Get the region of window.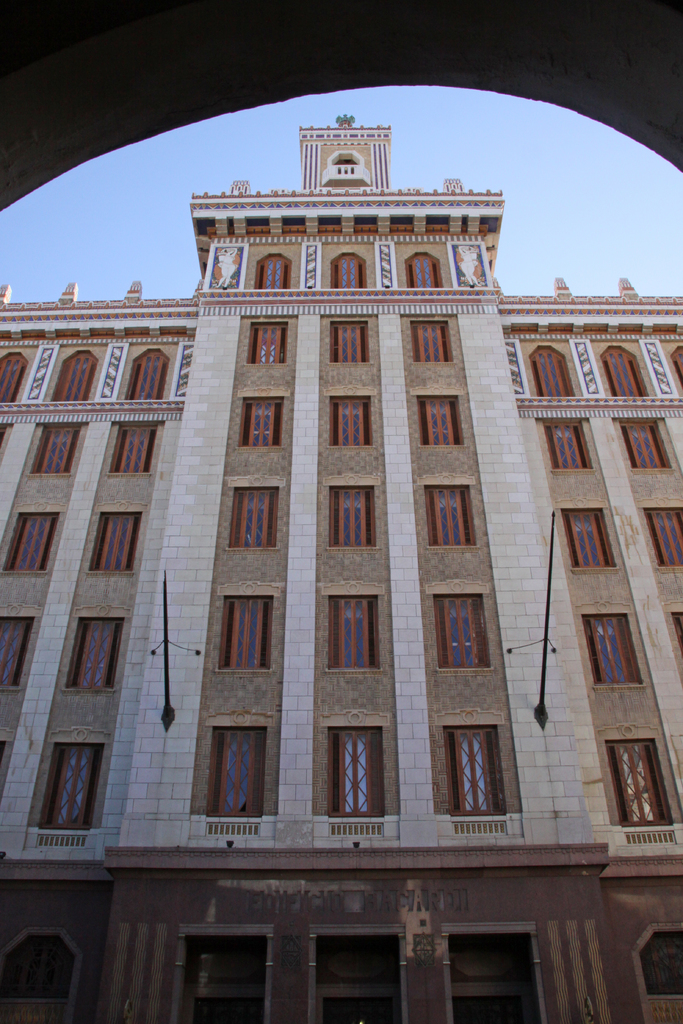
crop(605, 728, 682, 826).
